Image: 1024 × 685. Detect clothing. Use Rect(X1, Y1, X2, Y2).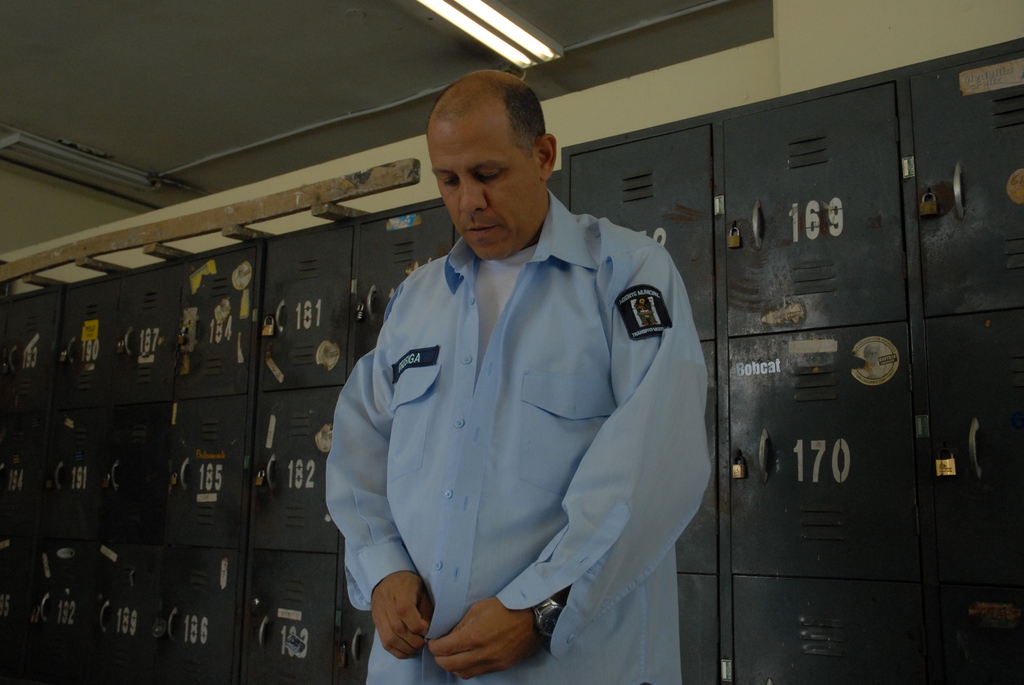
Rect(321, 196, 720, 658).
